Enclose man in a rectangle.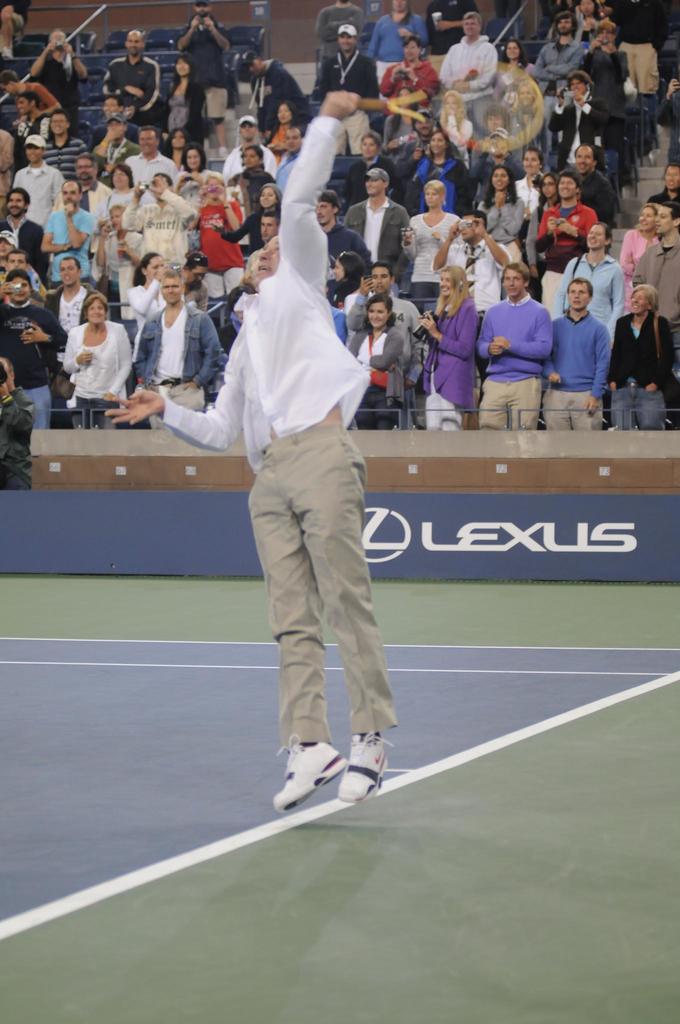
312, 195, 368, 266.
